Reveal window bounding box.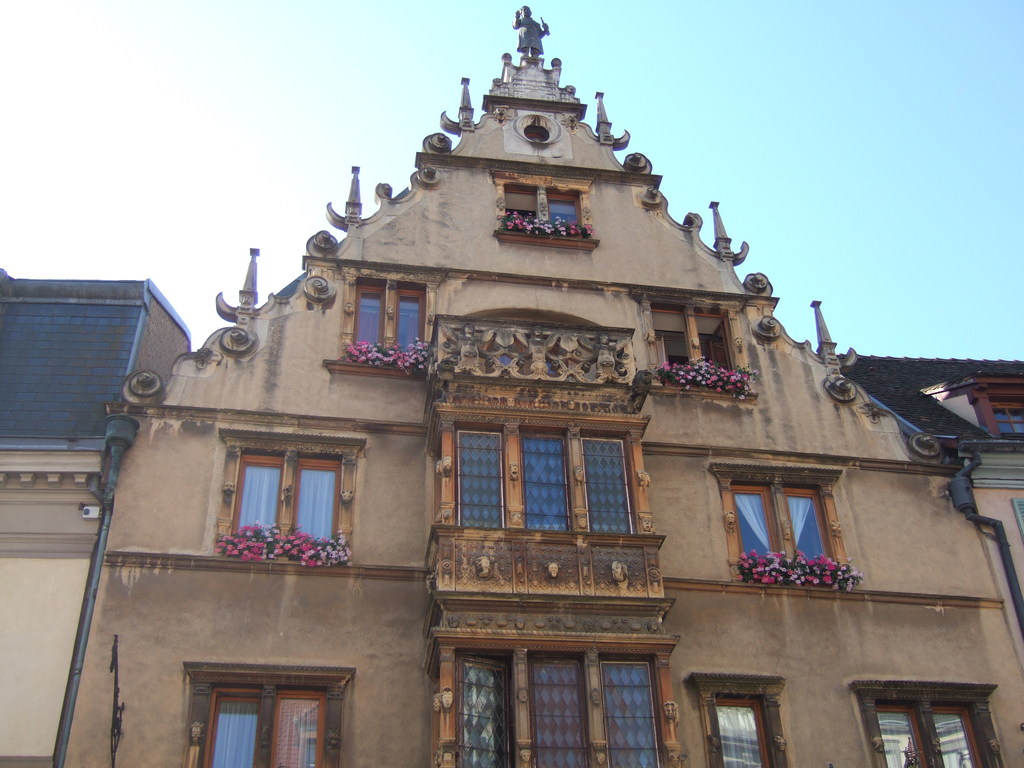
Revealed: 194:695:328:767.
